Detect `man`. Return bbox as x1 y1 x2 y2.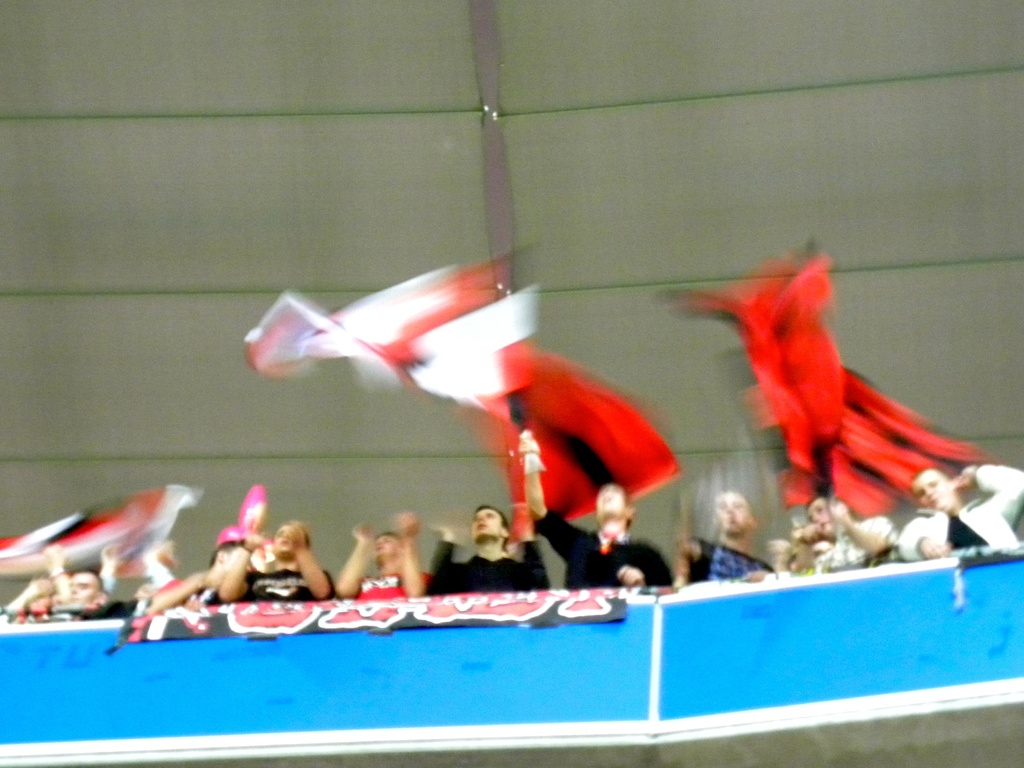
2 540 115 622.
